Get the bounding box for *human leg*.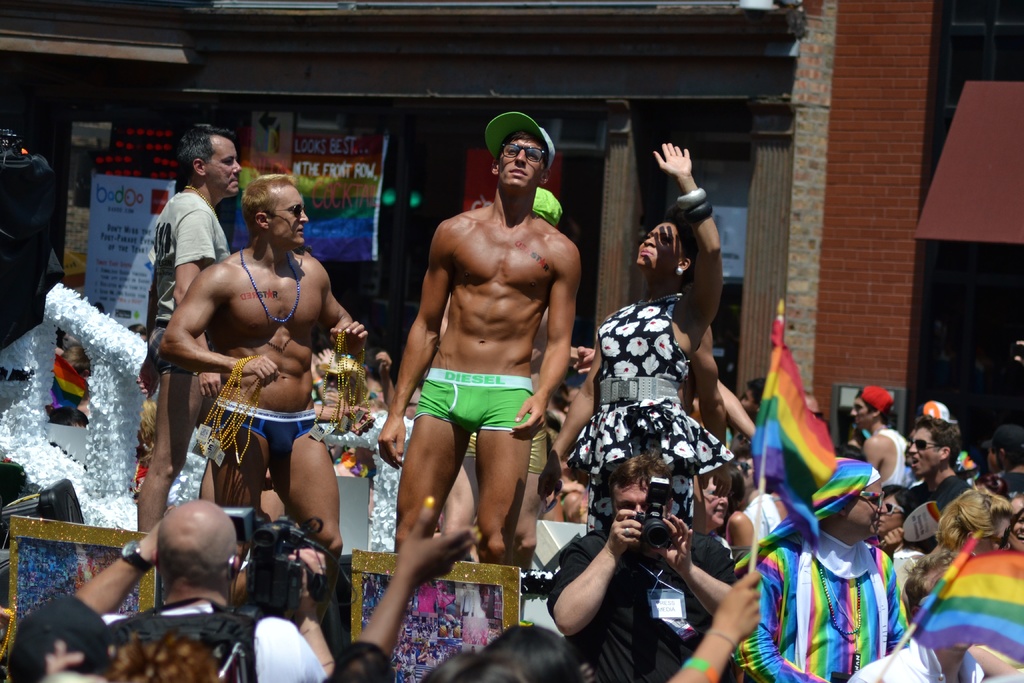
Rect(394, 371, 467, 551).
